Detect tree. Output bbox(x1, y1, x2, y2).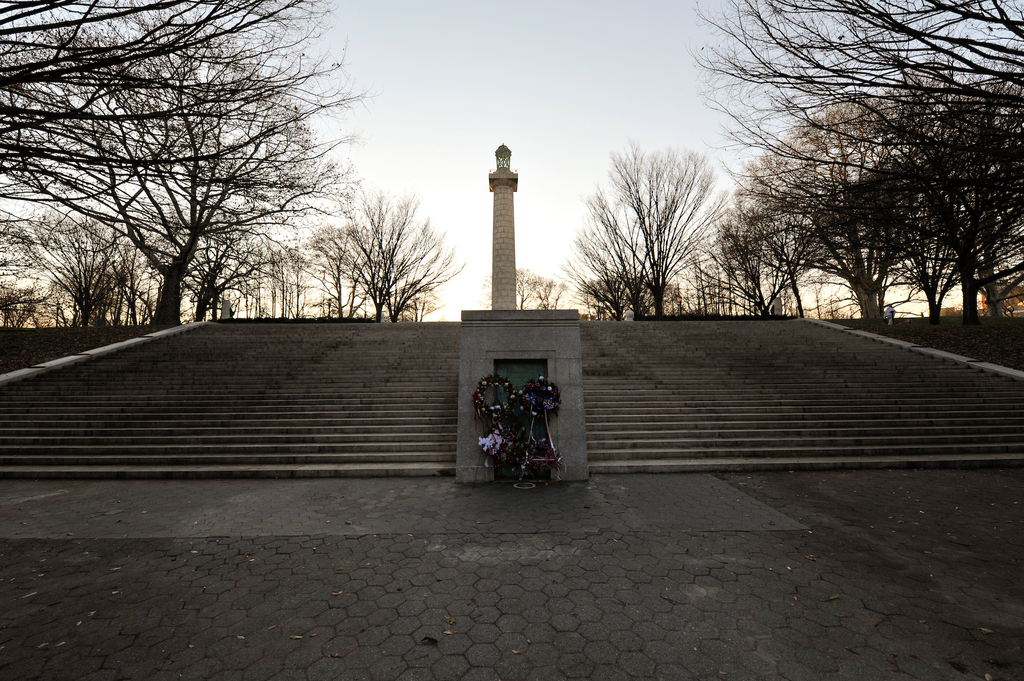
bbox(750, 88, 929, 324).
